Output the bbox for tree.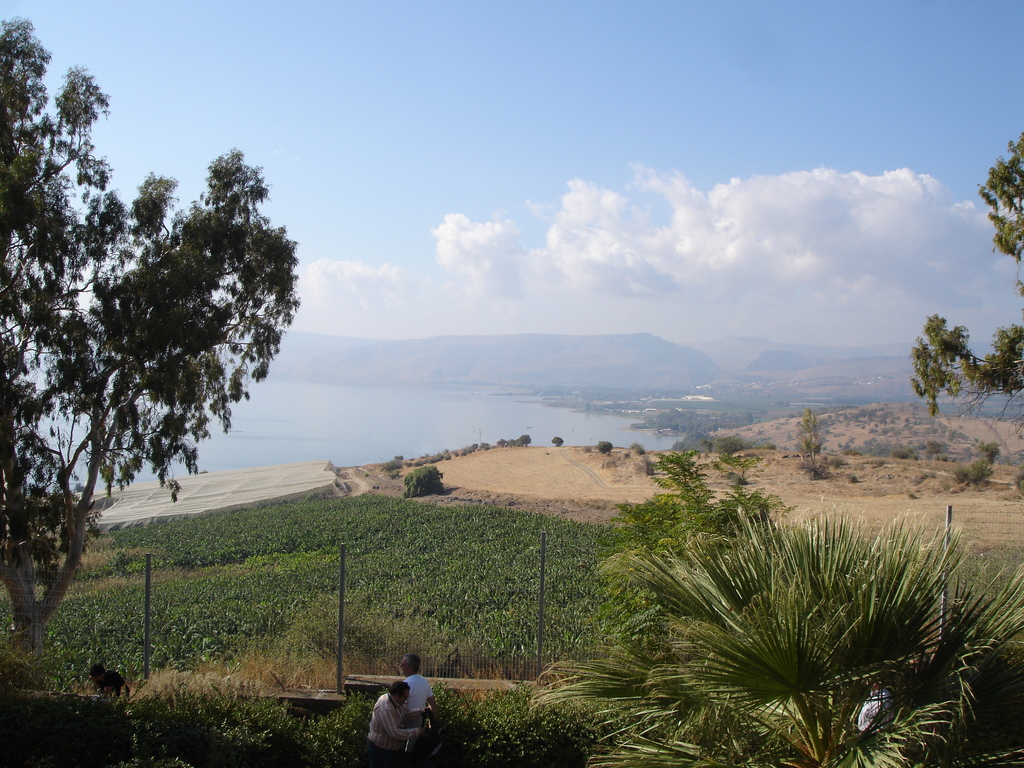
box=[590, 448, 803, 653].
